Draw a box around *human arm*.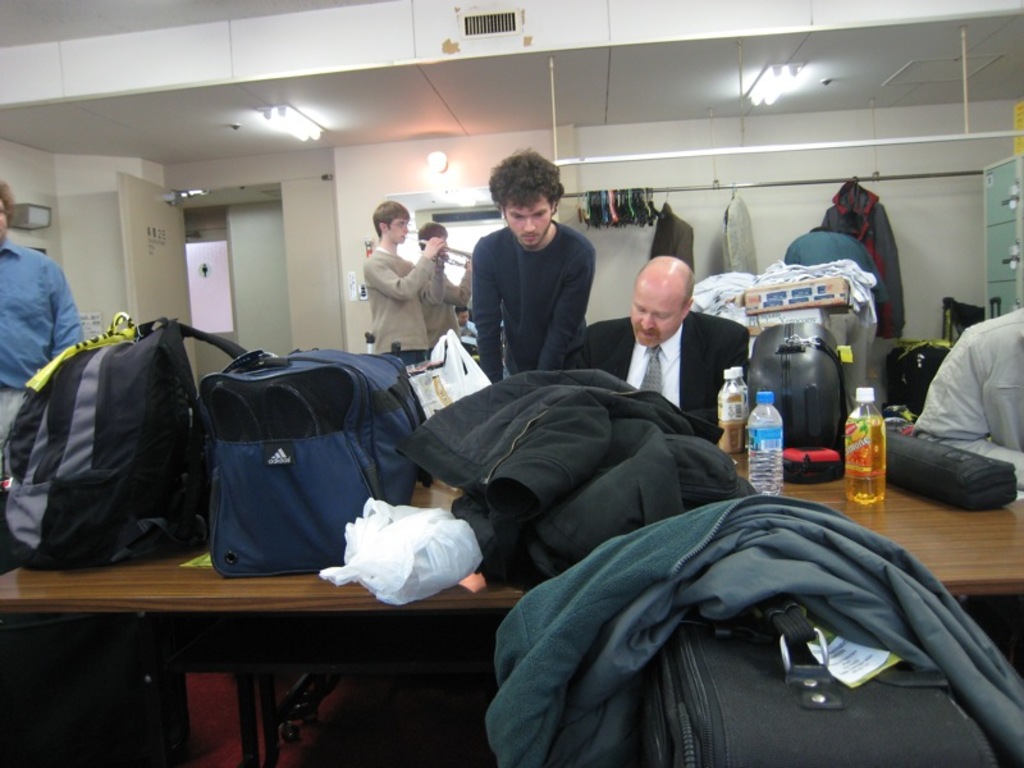
47/261/81/362.
